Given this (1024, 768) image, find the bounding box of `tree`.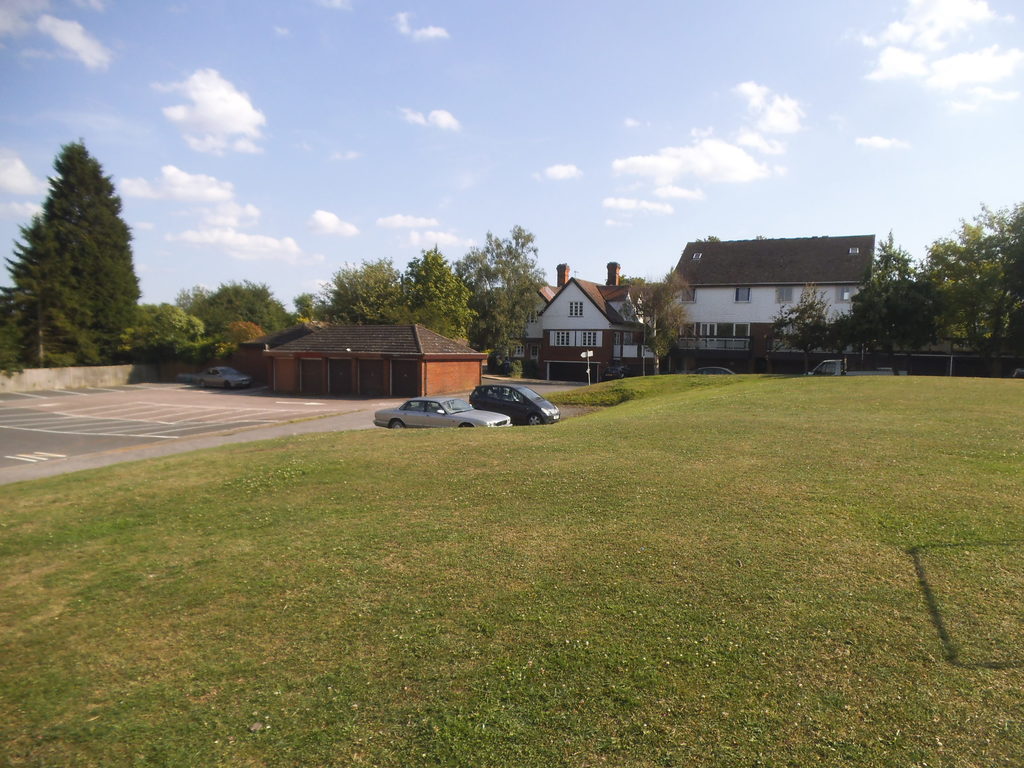
{"x1": 0, "y1": 130, "x2": 143, "y2": 371}.
